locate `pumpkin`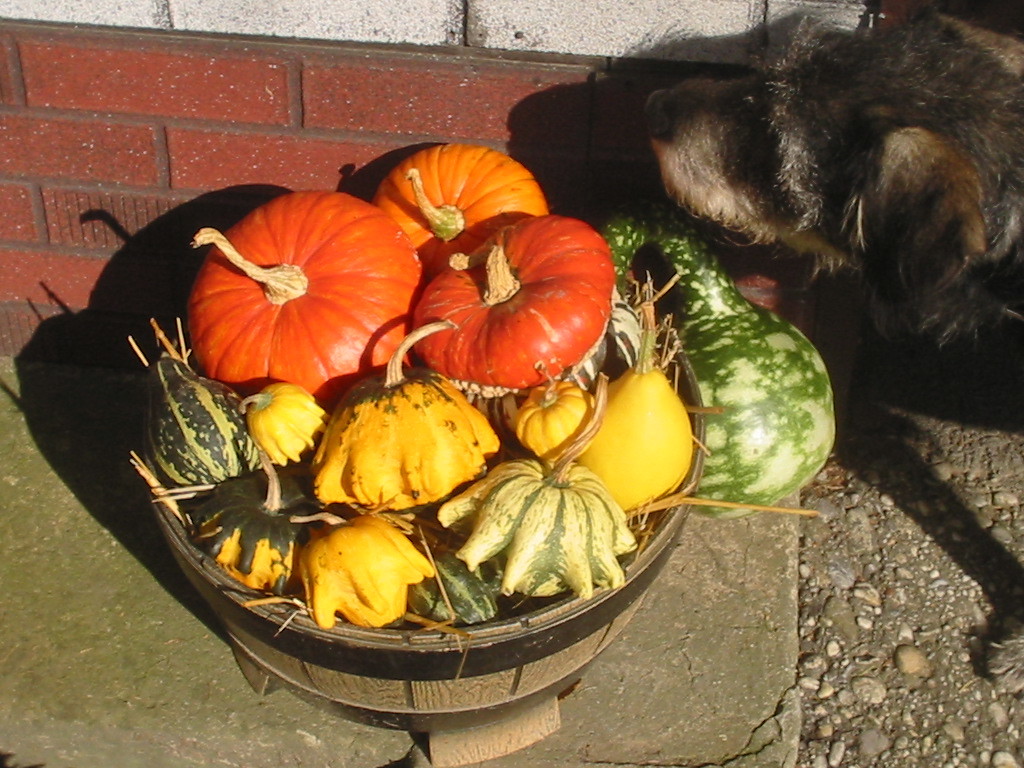
190/192/419/397
